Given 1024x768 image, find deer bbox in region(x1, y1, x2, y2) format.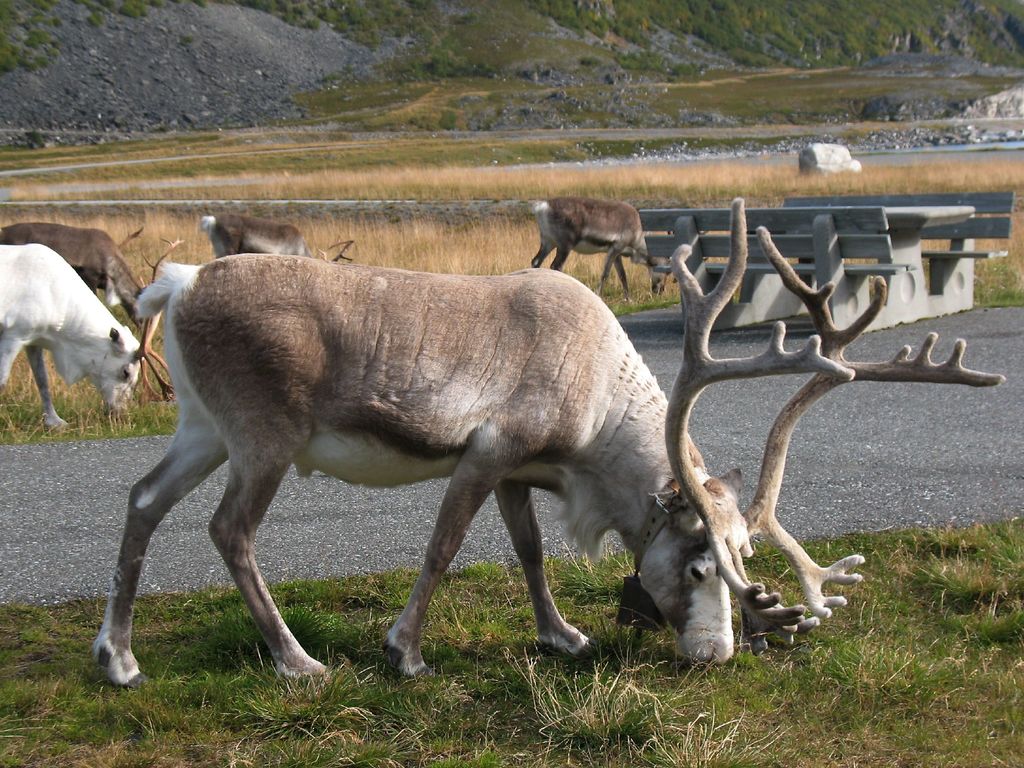
region(0, 224, 171, 399).
